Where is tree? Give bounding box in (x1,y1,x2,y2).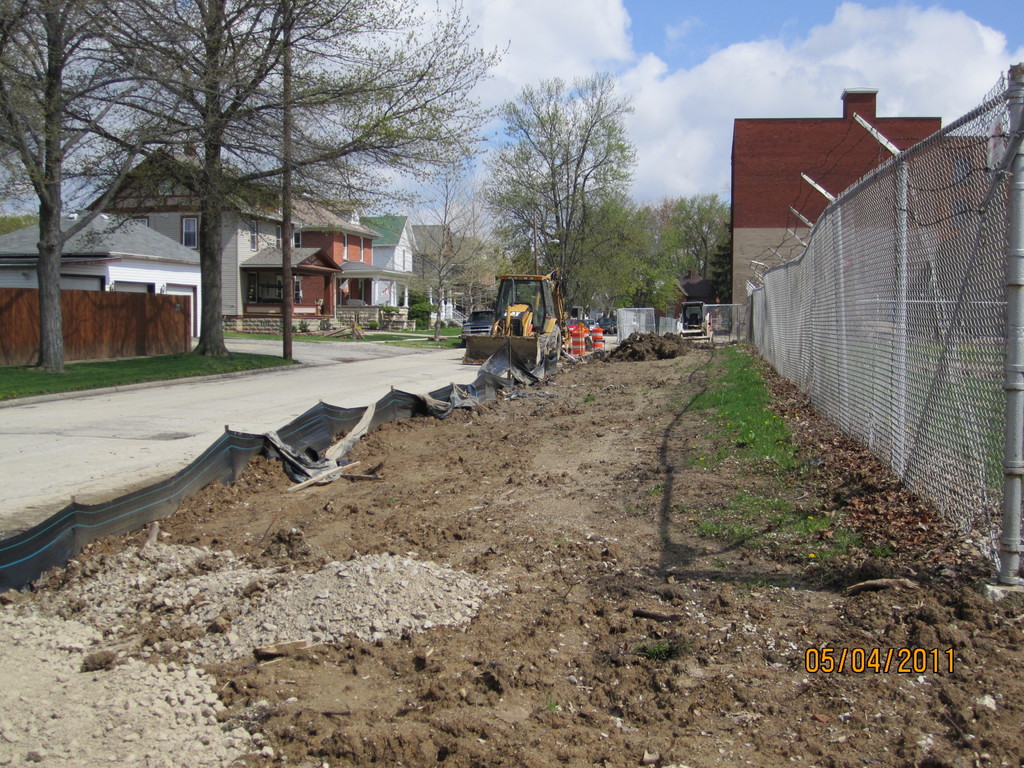
(386,191,497,338).
